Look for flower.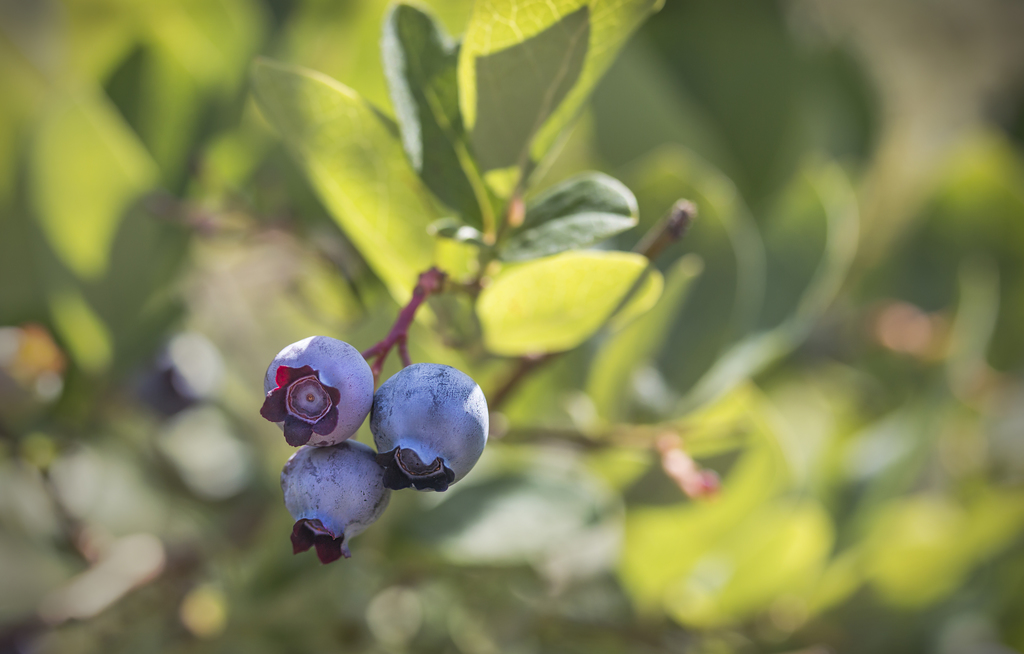
Found: (276,436,394,570).
